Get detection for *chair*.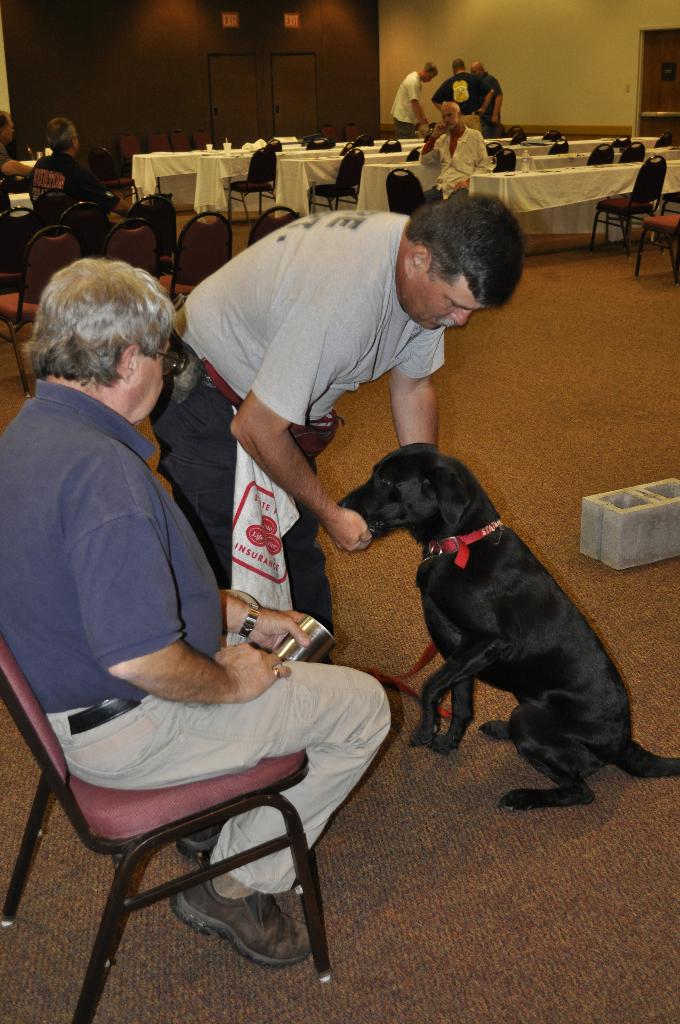
Detection: bbox(145, 131, 179, 155).
